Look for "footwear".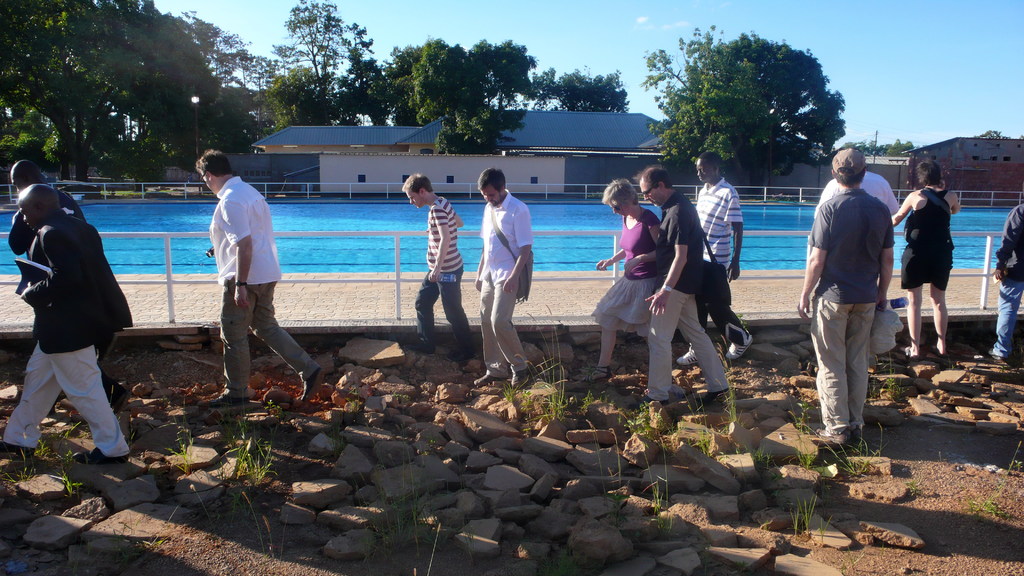
Found: BBox(404, 340, 436, 357).
